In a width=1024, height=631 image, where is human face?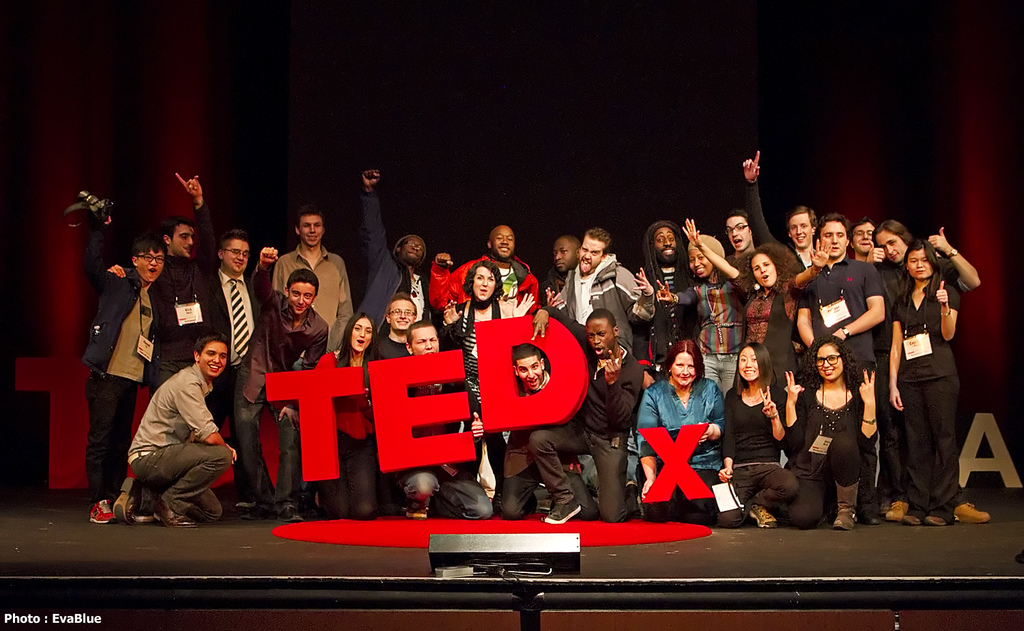
pyautogui.locateOnScreen(588, 320, 616, 355).
